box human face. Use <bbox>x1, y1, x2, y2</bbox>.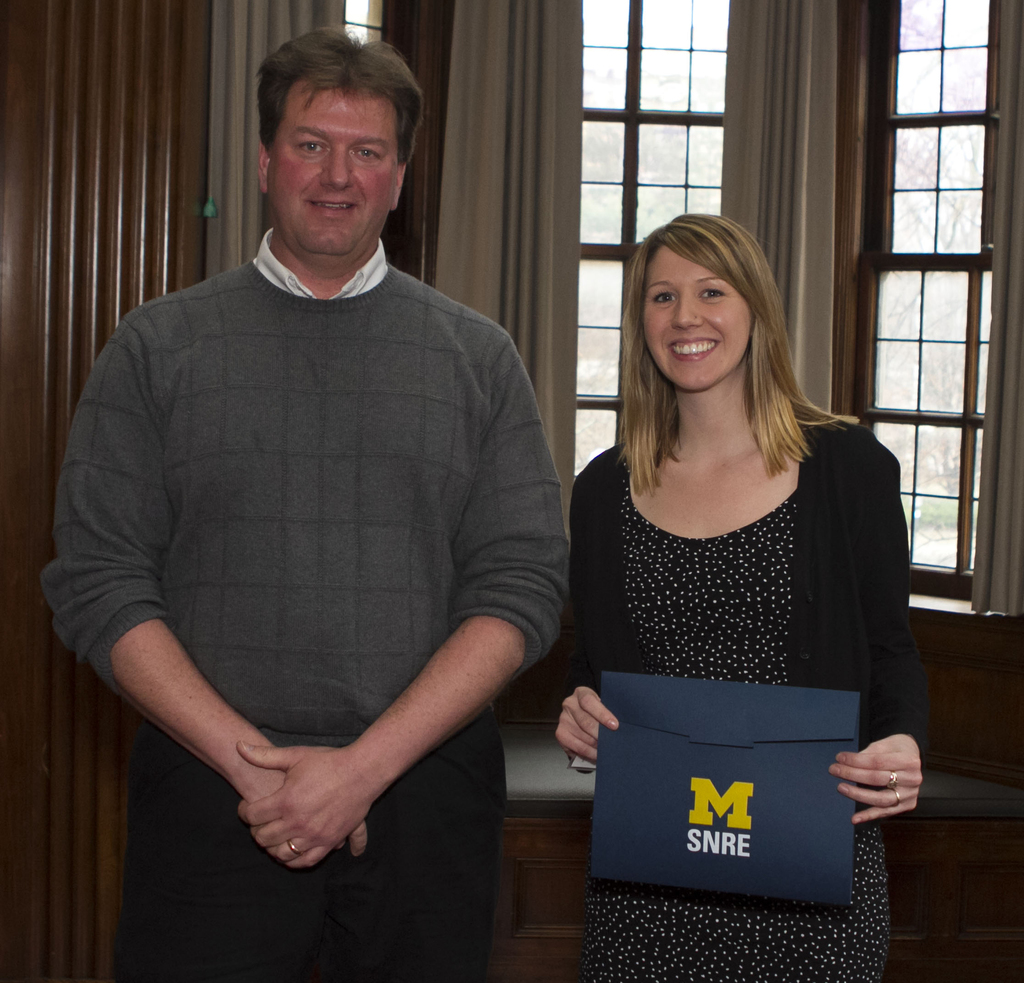
<bbox>273, 81, 394, 256</bbox>.
